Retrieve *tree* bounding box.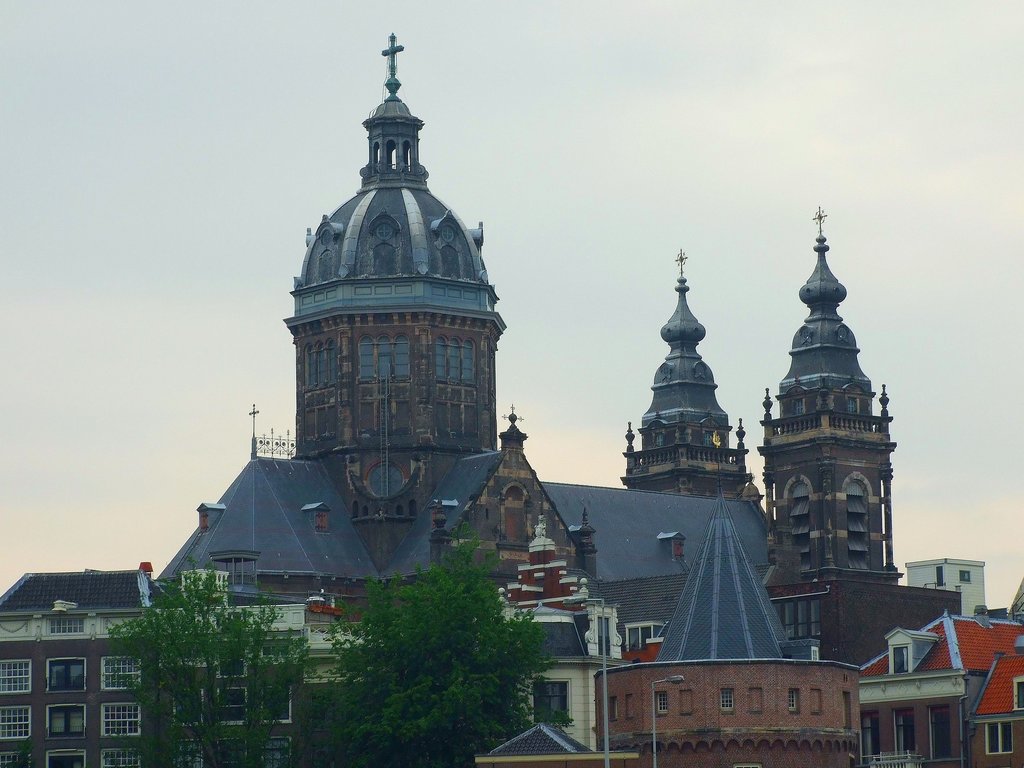
Bounding box: [x1=101, y1=563, x2=317, y2=767].
